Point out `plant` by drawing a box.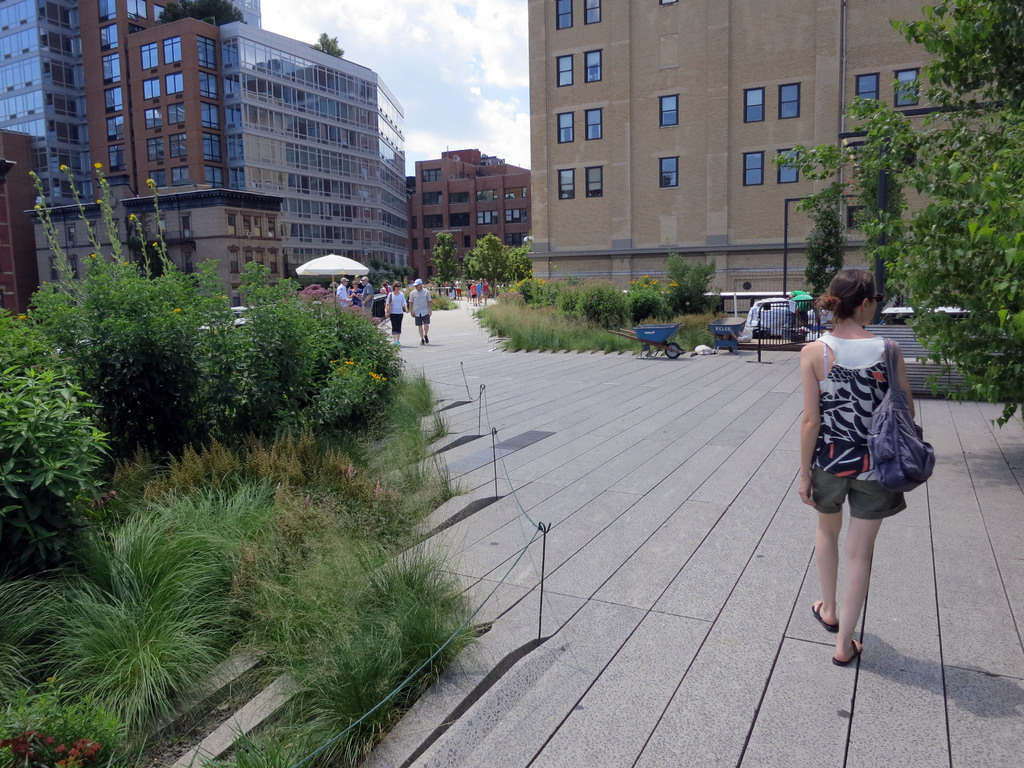
bbox=[12, 156, 272, 452].
